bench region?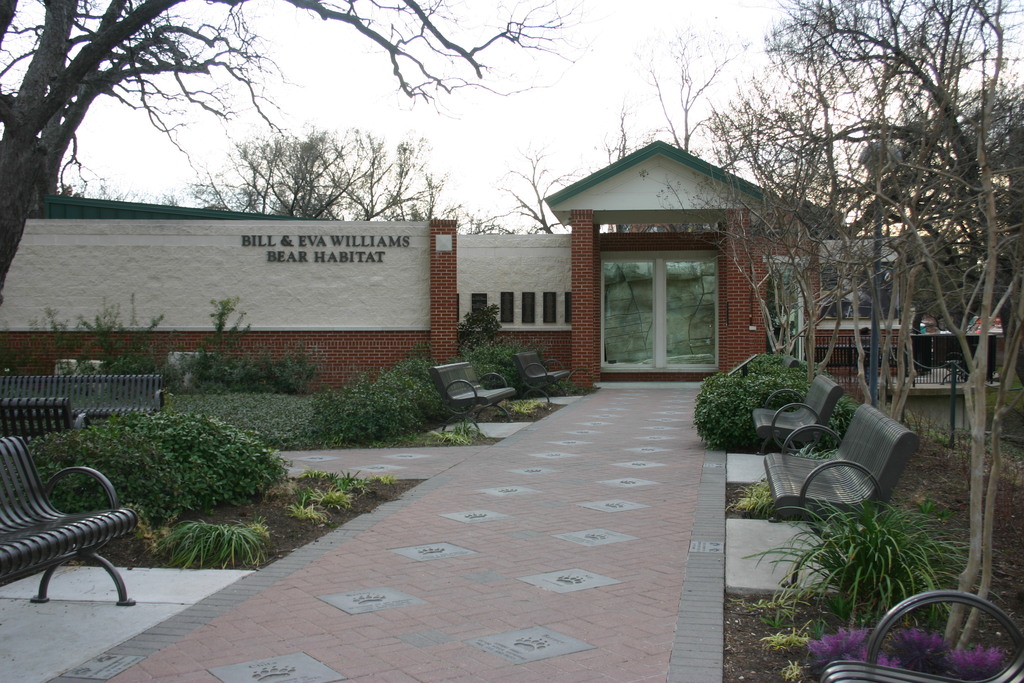
bbox(819, 592, 1023, 682)
